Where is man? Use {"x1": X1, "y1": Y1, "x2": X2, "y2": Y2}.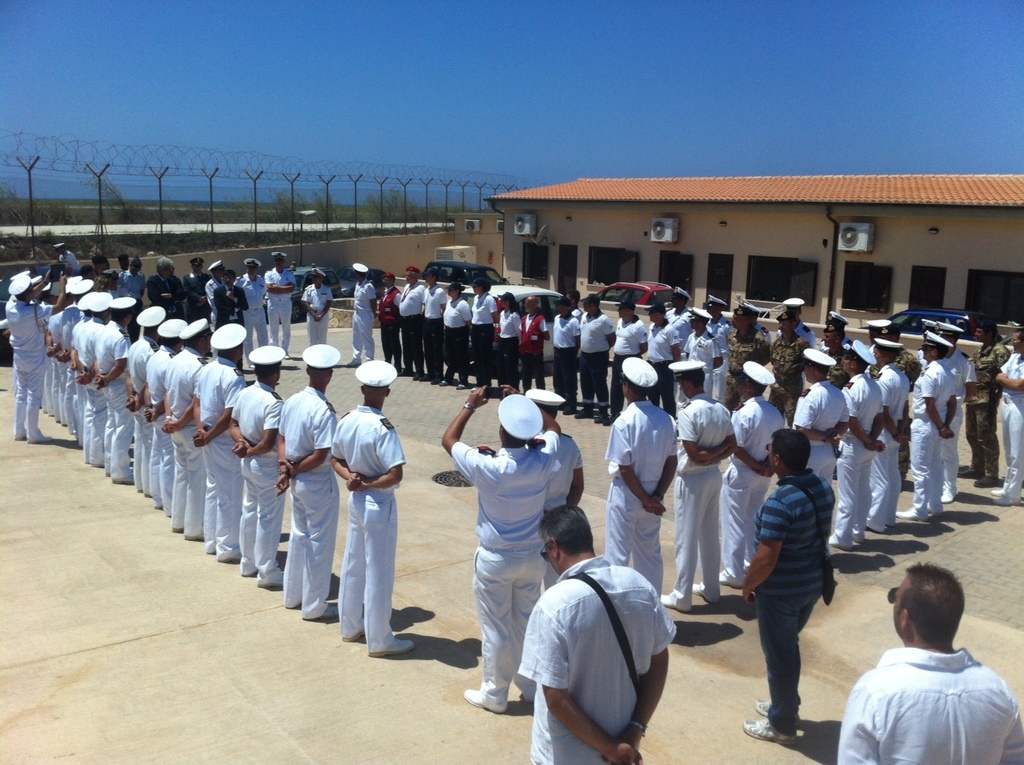
{"x1": 304, "y1": 268, "x2": 334, "y2": 350}.
